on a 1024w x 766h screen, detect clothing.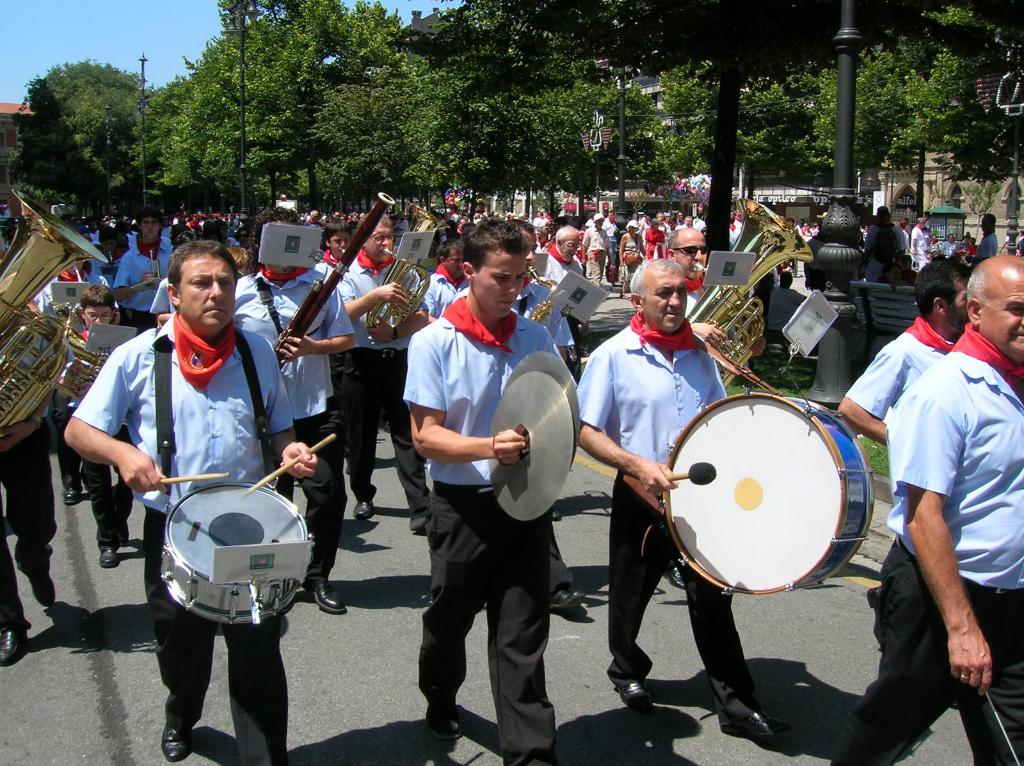
pyautogui.locateOnScreen(846, 310, 948, 416).
